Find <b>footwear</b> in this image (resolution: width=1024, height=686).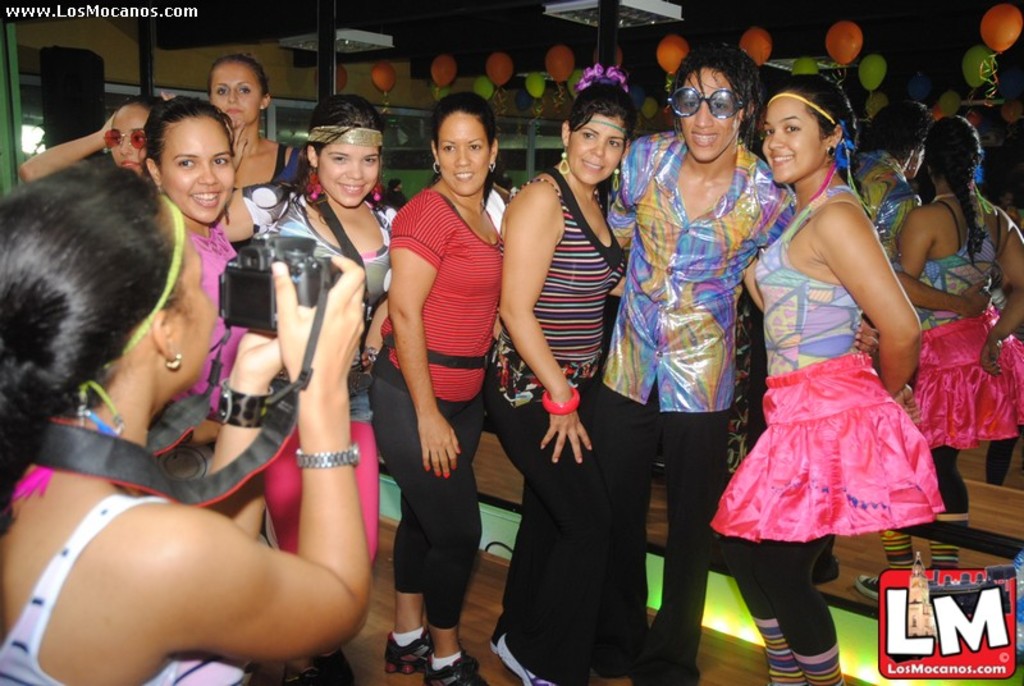
l=387, t=627, r=433, b=674.
